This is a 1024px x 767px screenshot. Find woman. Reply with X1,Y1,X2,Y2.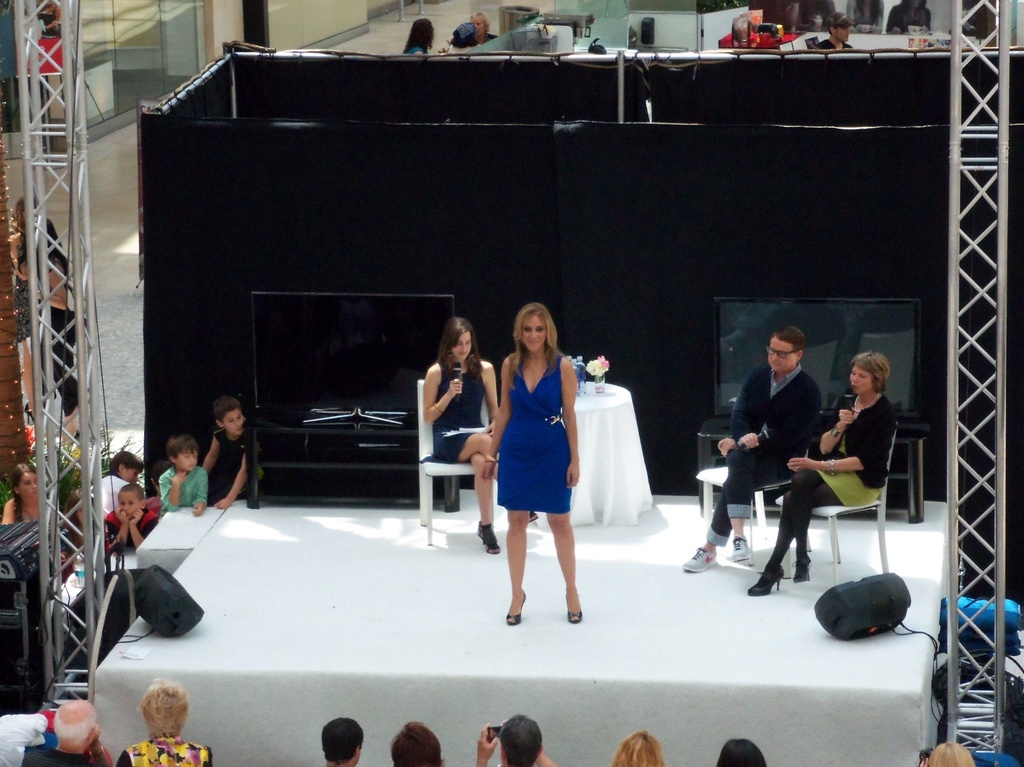
749,350,895,597.
